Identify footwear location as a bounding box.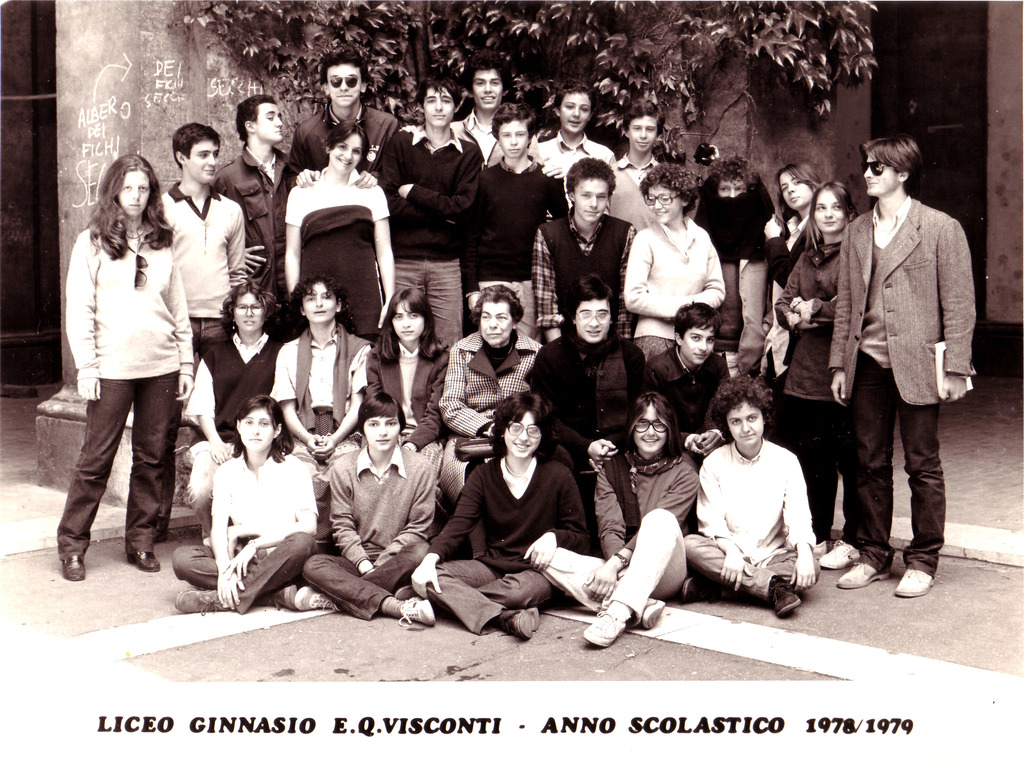
x1=836 y1=561 x2=892 y2=588.
